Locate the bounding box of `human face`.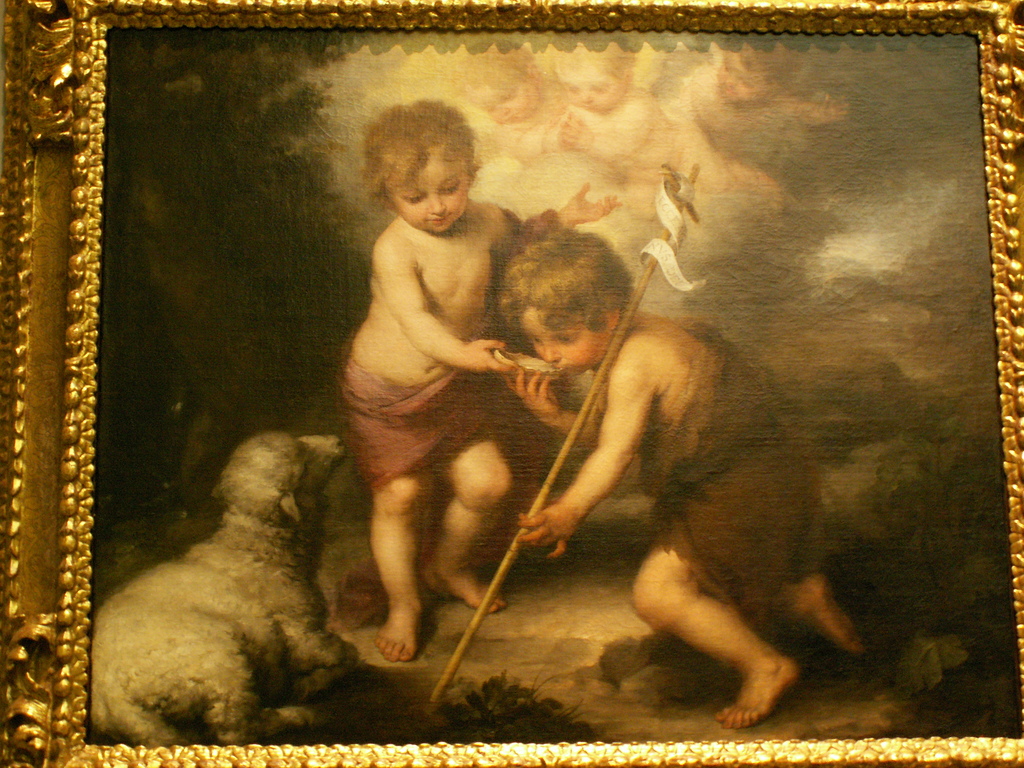
Bounding box: [left=386, top=152, right=470, bottom=236].
